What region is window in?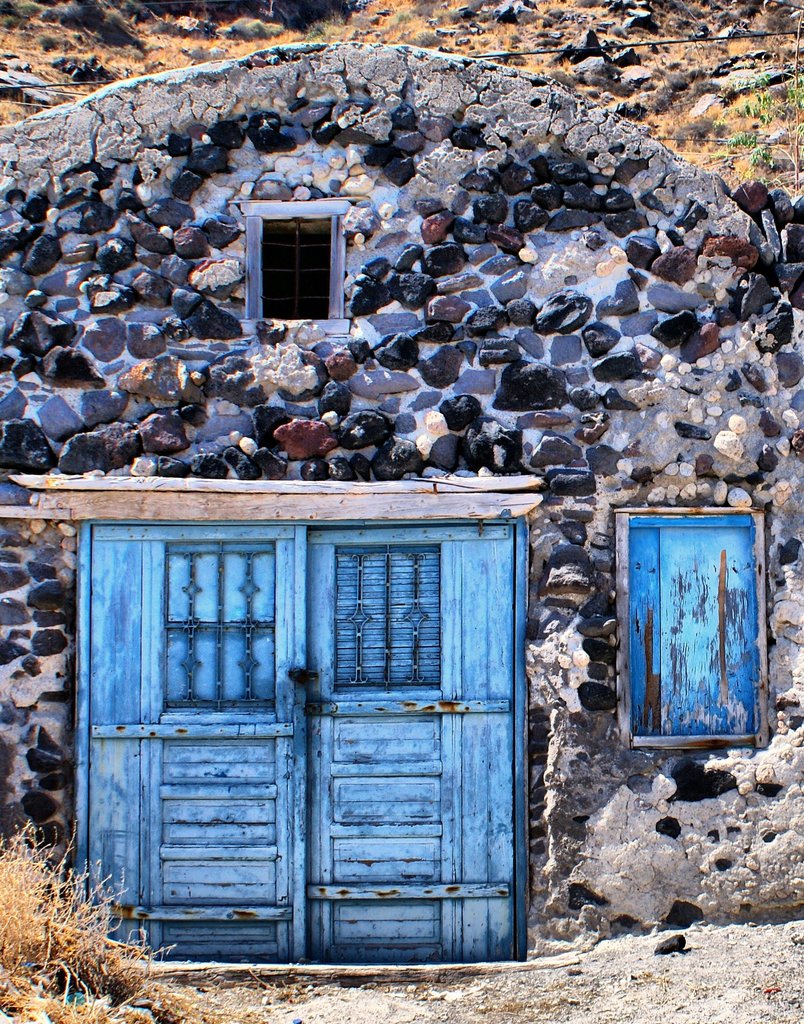
BBox(238, 204, 349, 337).
